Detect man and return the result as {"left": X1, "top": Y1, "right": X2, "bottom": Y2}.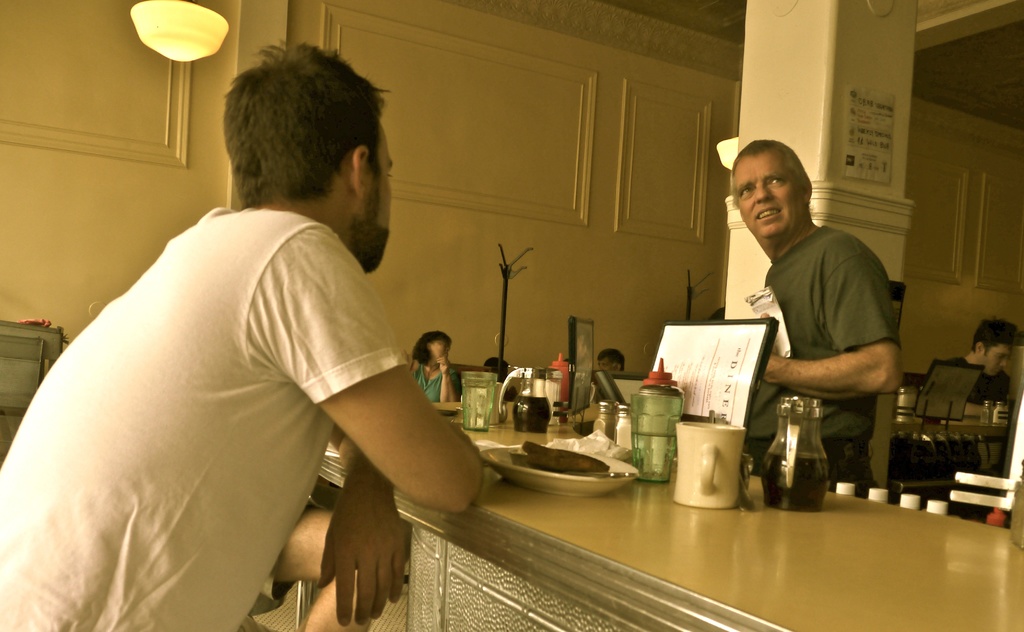
{"left": 935, "top": 312, "right": 1022, "bottom": 406}.
